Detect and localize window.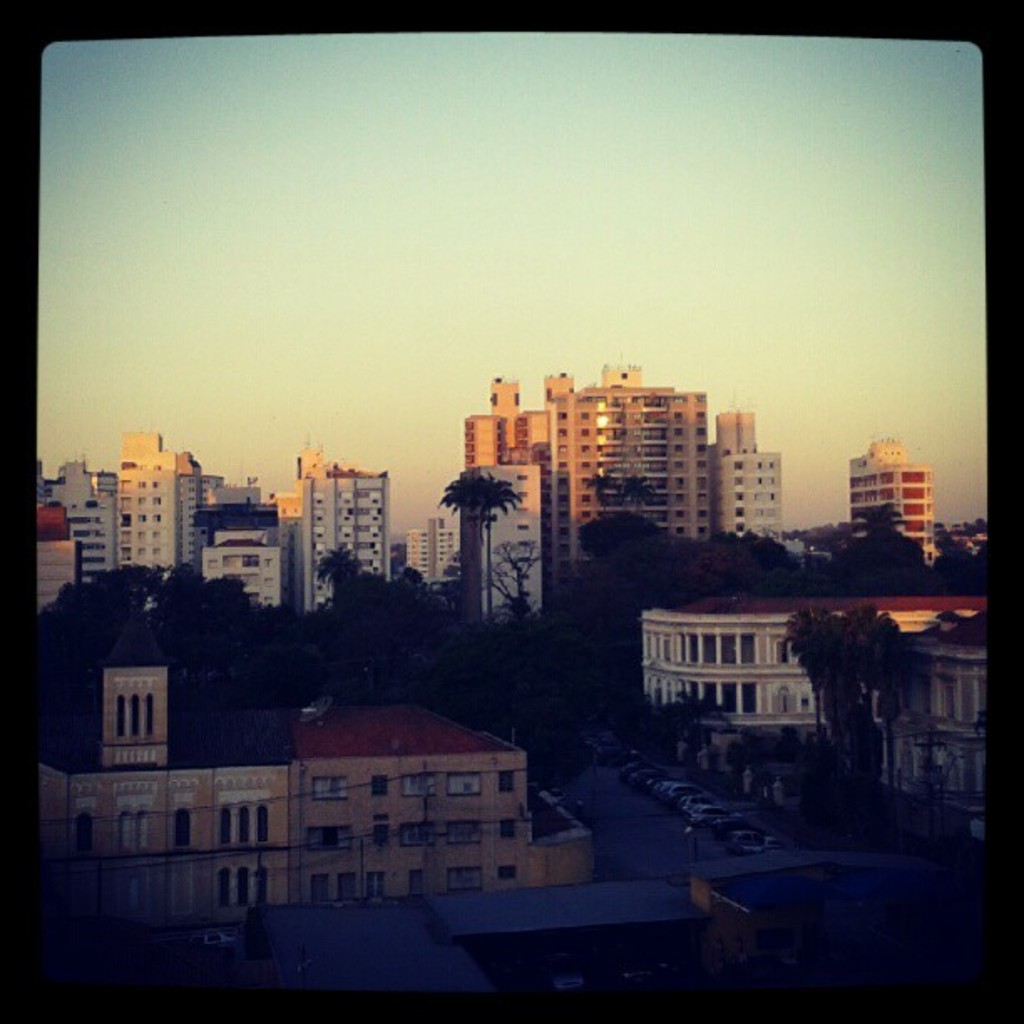
Localized at select_region(234, 805, 249, 855).
